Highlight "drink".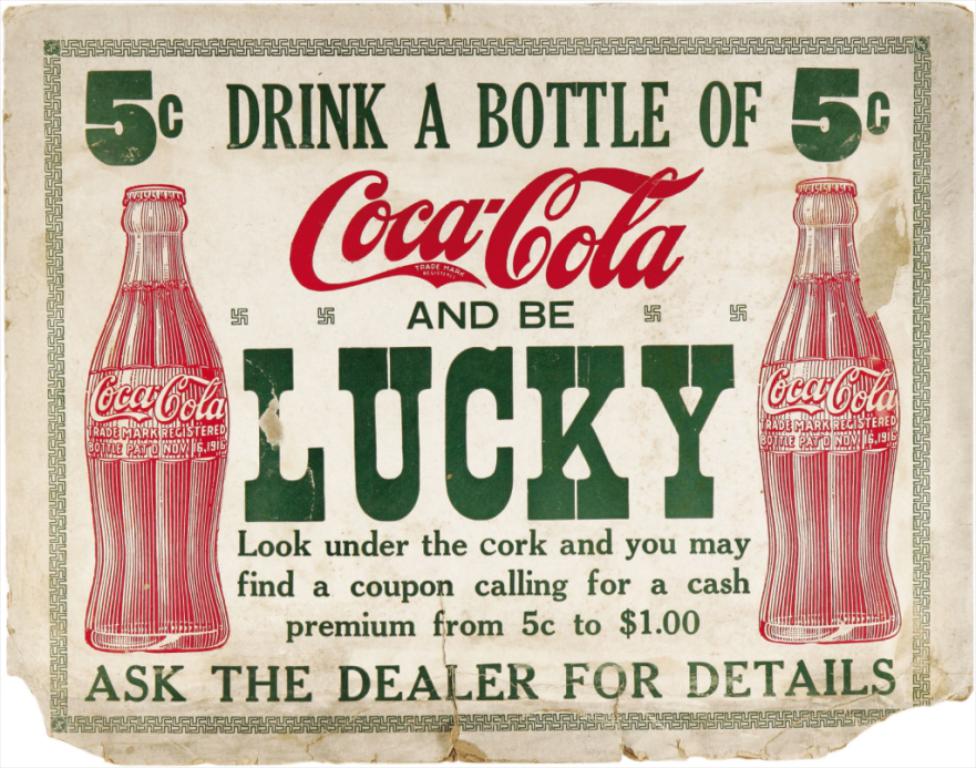
Highlighted region: 84 184 229 645.
